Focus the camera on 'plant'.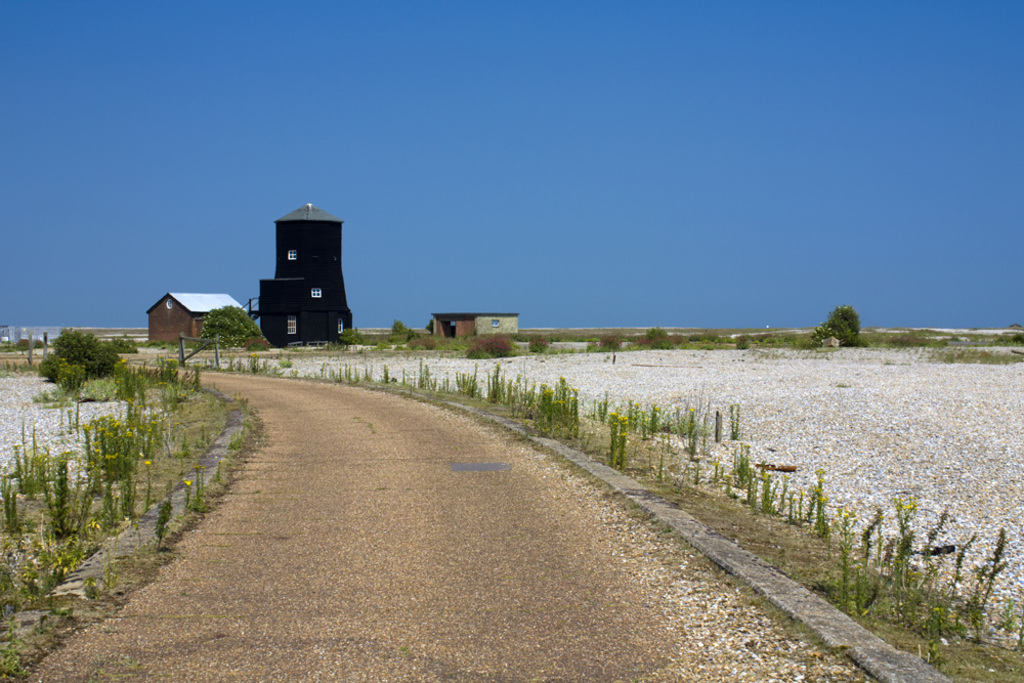
Focus region: box(216, 362, 1023, 682).
